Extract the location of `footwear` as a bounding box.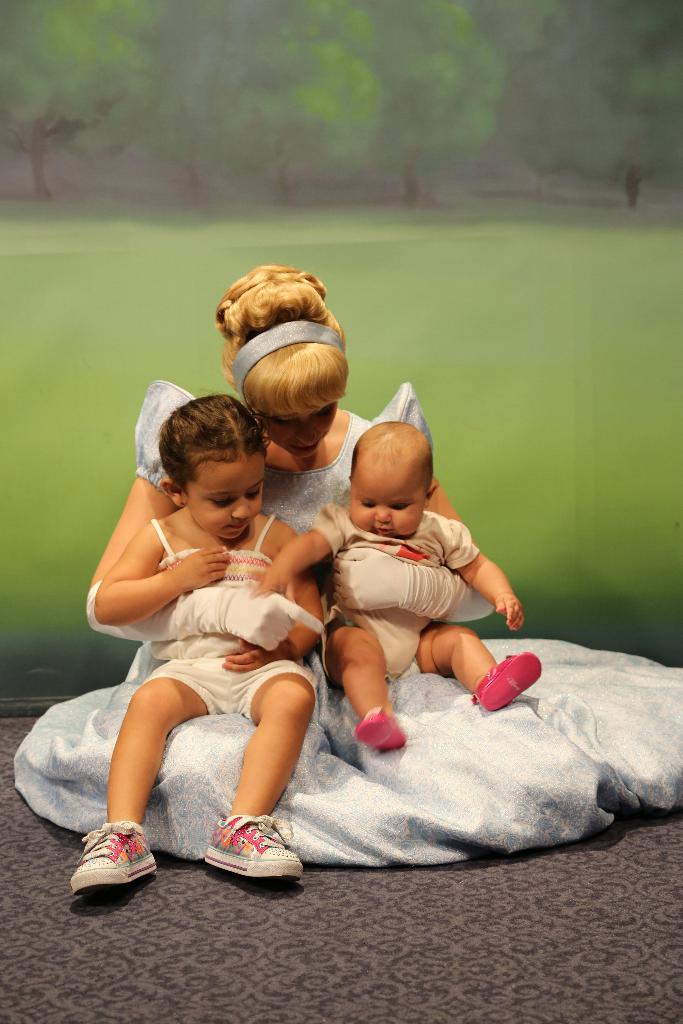
bbox(196, 809, 299, 891).
